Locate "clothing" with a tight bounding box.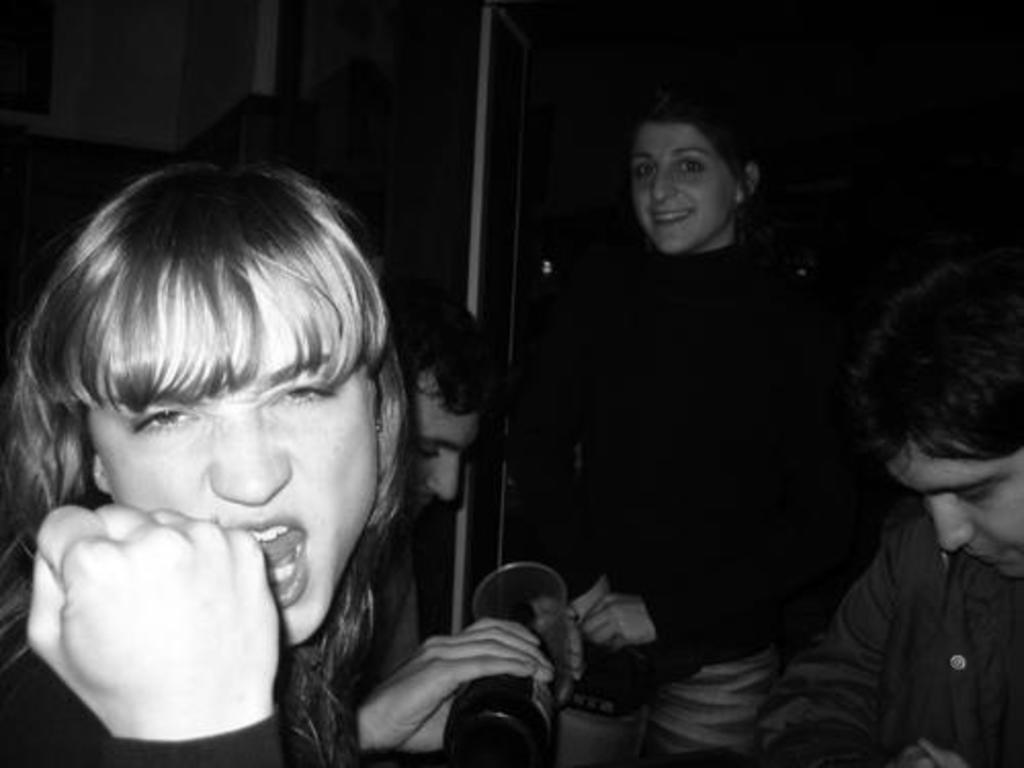
pyautogui.locateOnScreen(0, 508, 391, 766).
